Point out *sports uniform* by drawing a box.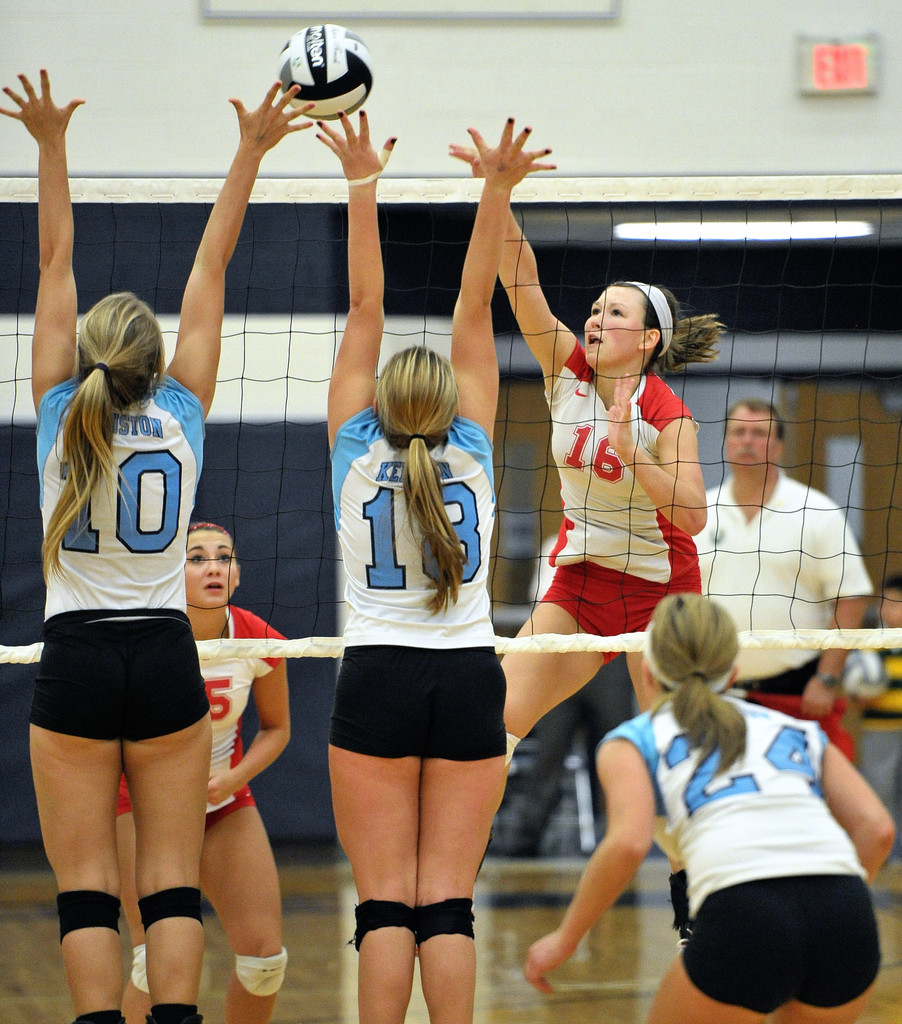
<bbox>113, 604, 287, 1001</bbox>.
